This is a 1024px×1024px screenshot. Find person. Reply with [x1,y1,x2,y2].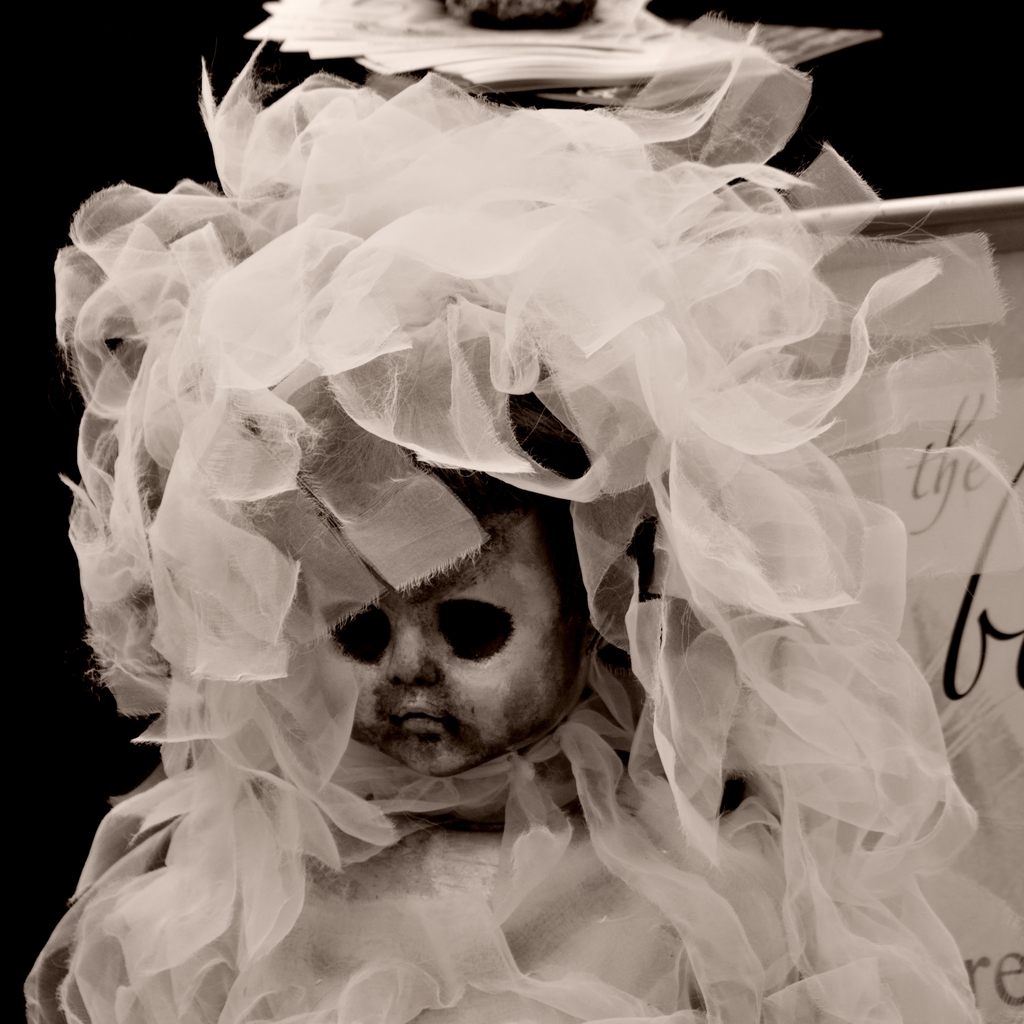
[28,0,984,1023].
